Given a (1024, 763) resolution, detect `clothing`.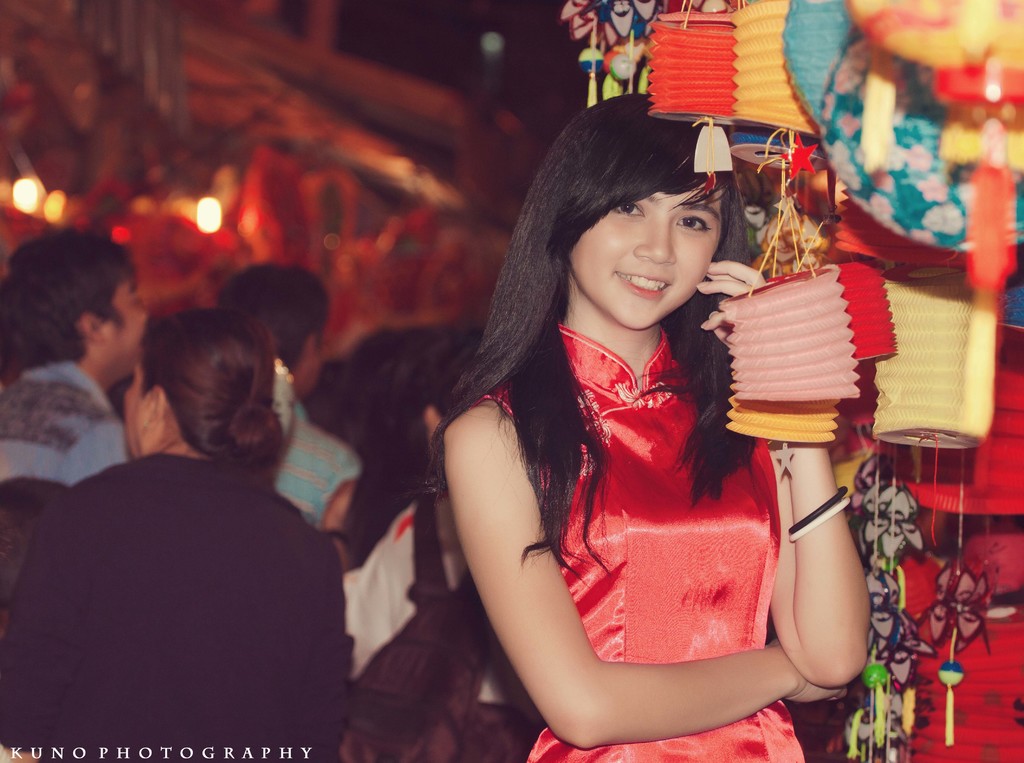
region(0, 359, 131, 488).
